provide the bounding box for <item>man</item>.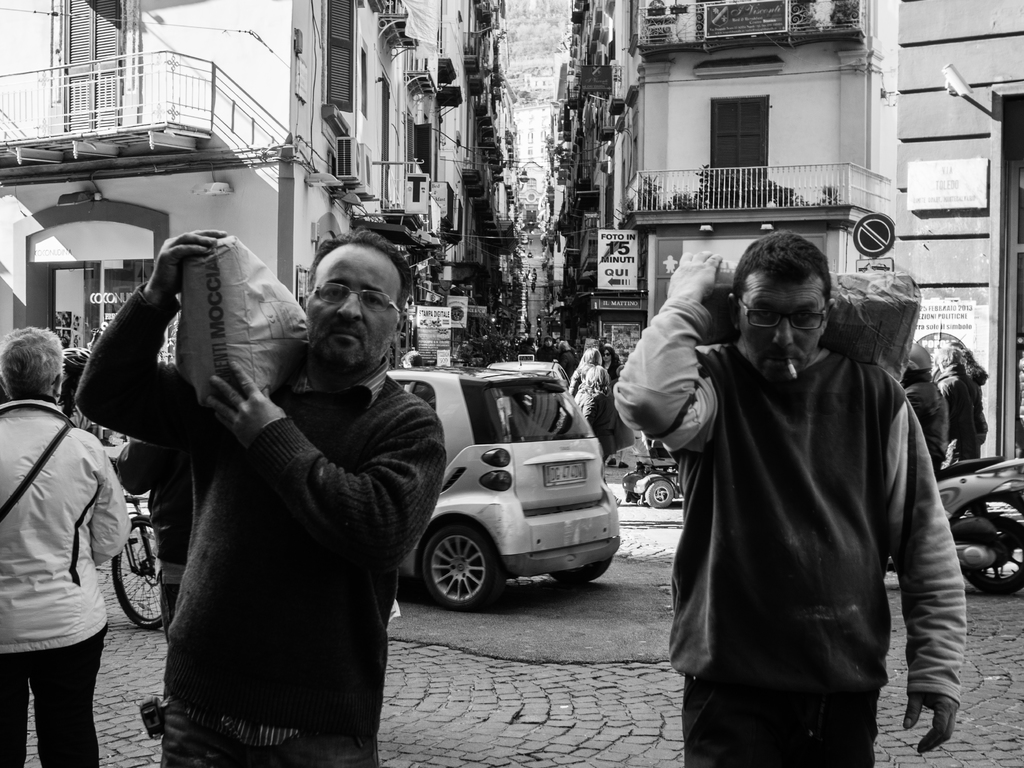
box=[898, 348, 955, 468].
